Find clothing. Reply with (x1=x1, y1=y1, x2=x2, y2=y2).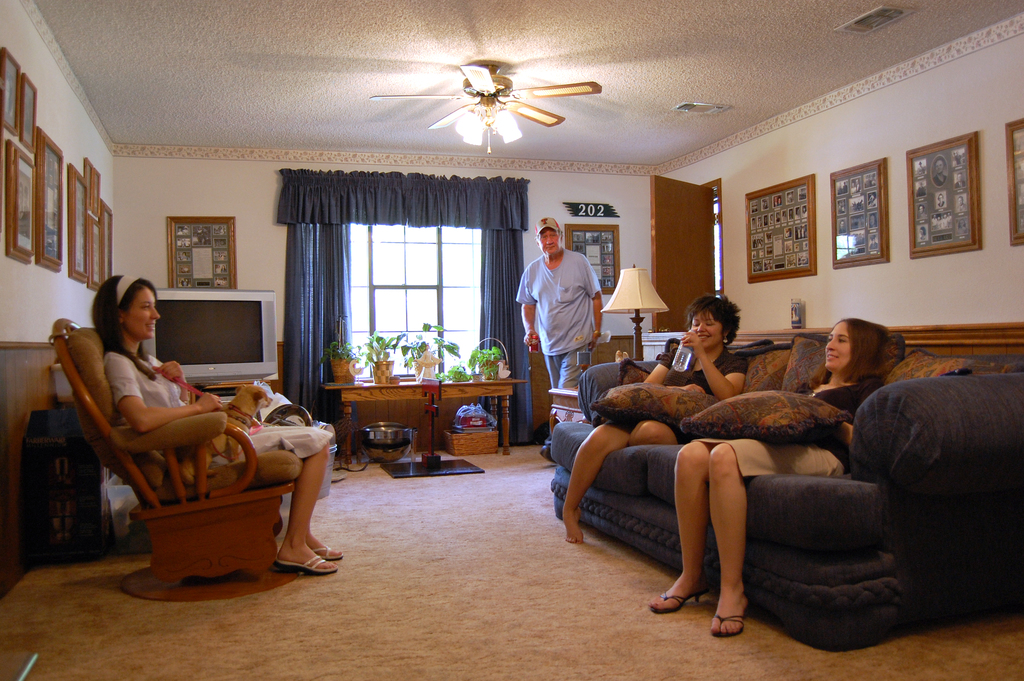
(x1=938, y1=198, x2=948, y2=208).
